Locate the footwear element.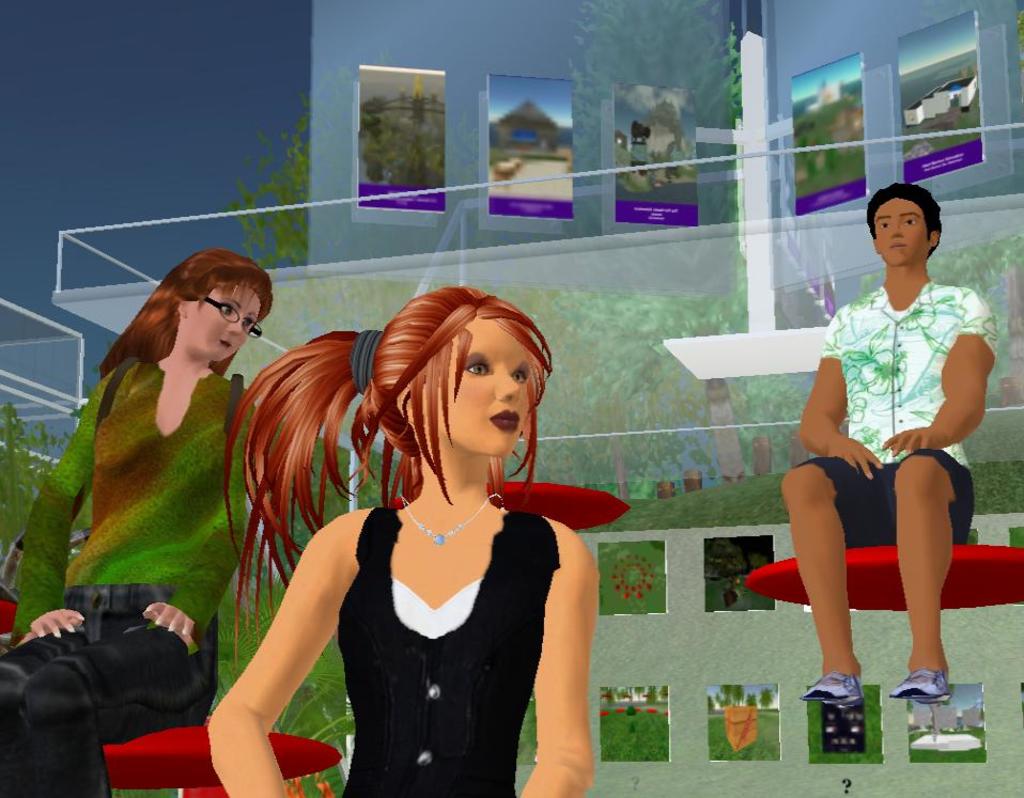
Element bbox: box(800, 671, 864, 702).
